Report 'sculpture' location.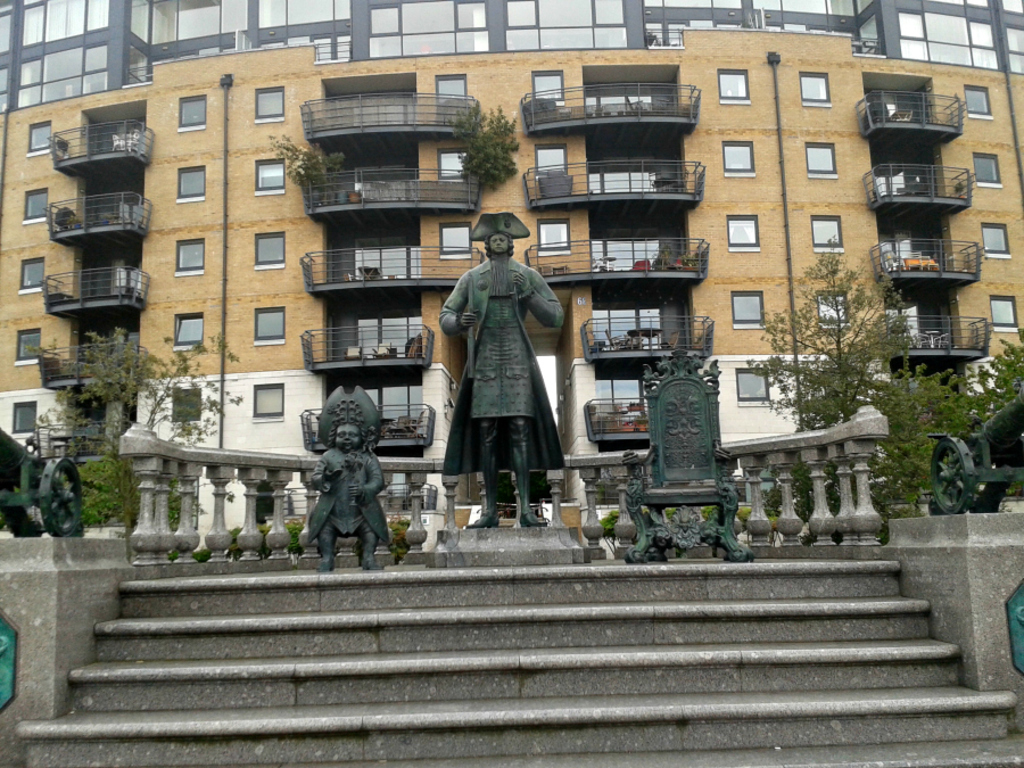
Report: bbox=(287, 369, 389, 571).
